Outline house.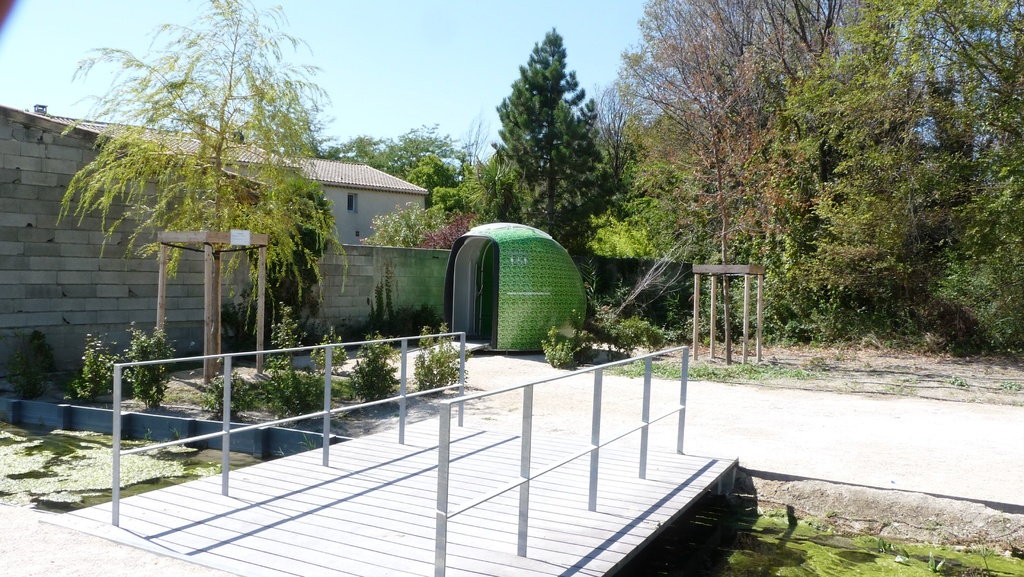
Outline: detection(0, 104, 426, 393).
